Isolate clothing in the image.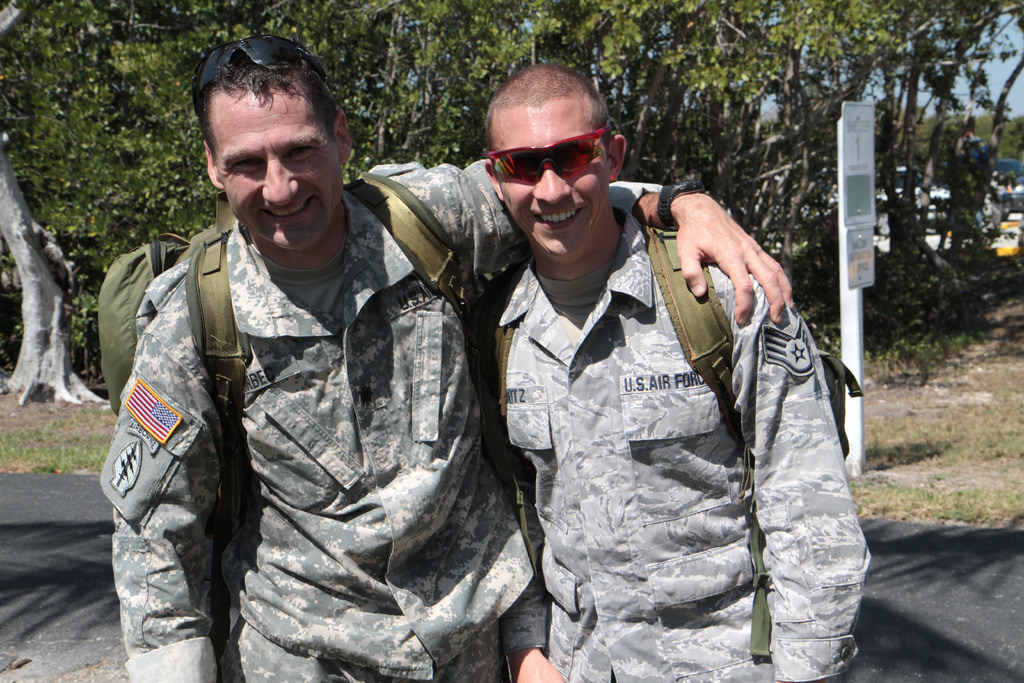
Isolated region: crop(481, 244, 851, 682).
